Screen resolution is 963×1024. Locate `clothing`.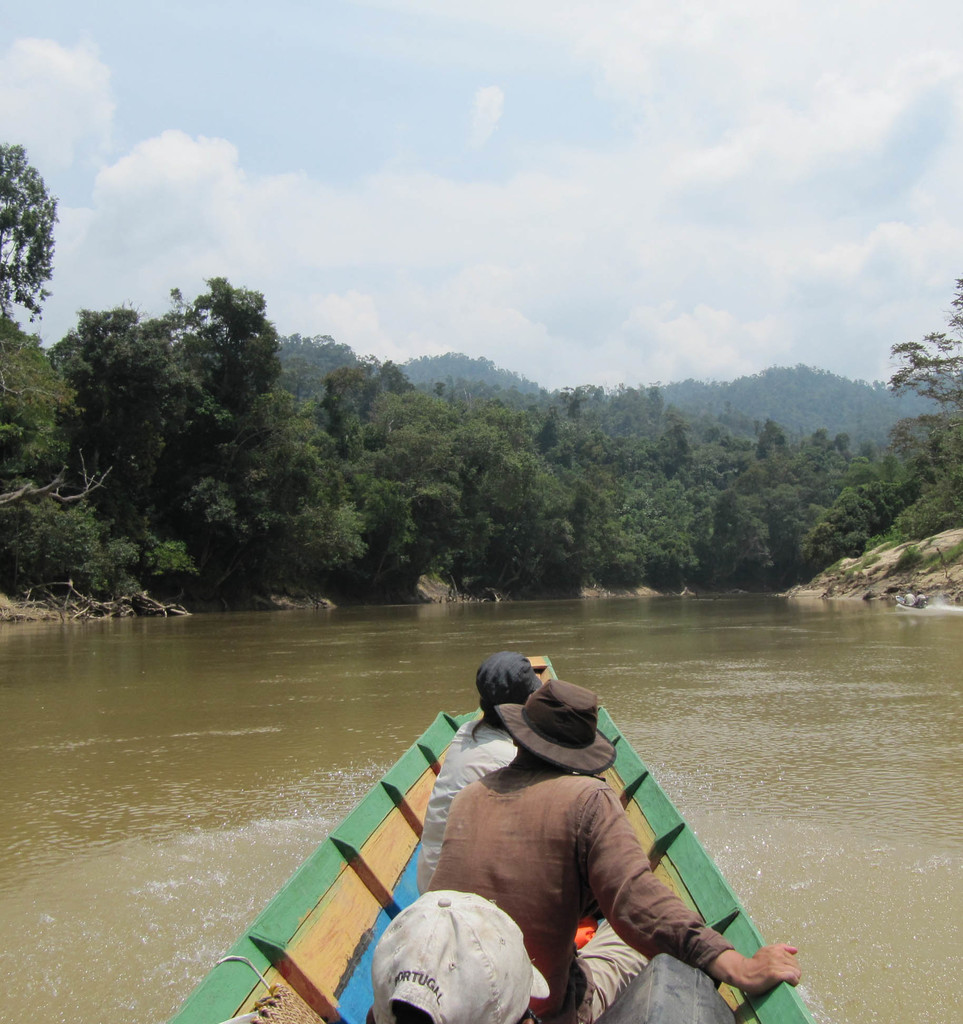
<box>425,751,733,1023</box>.
